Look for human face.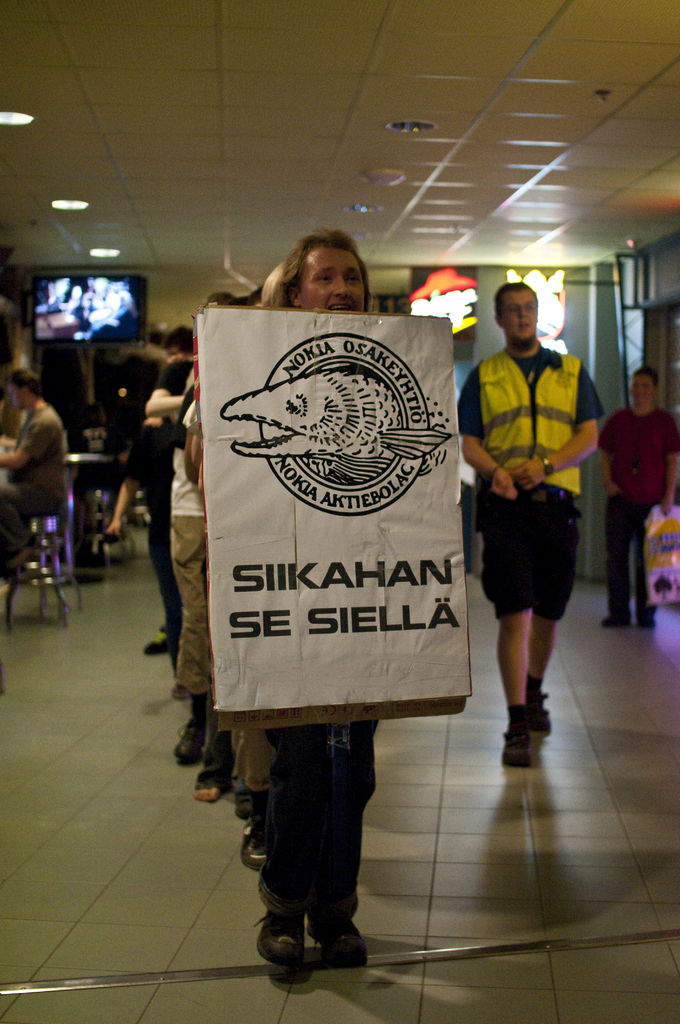
Found: crop(497, 289, 538, 345).
